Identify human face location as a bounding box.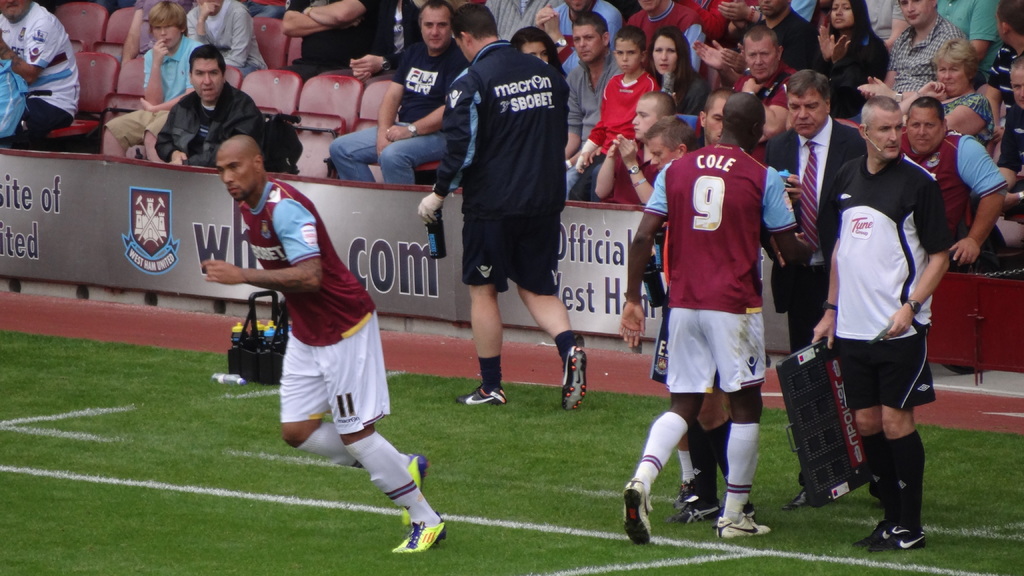
Rect(830, 0, 854, 30).
